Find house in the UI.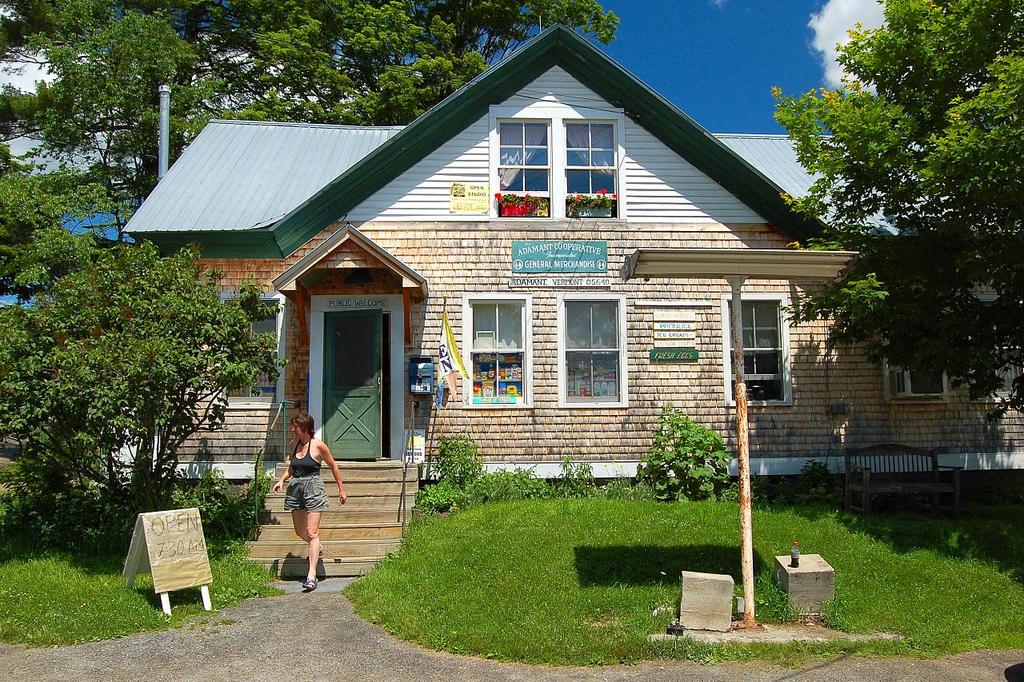
UI element at [118,18,1023,576].
